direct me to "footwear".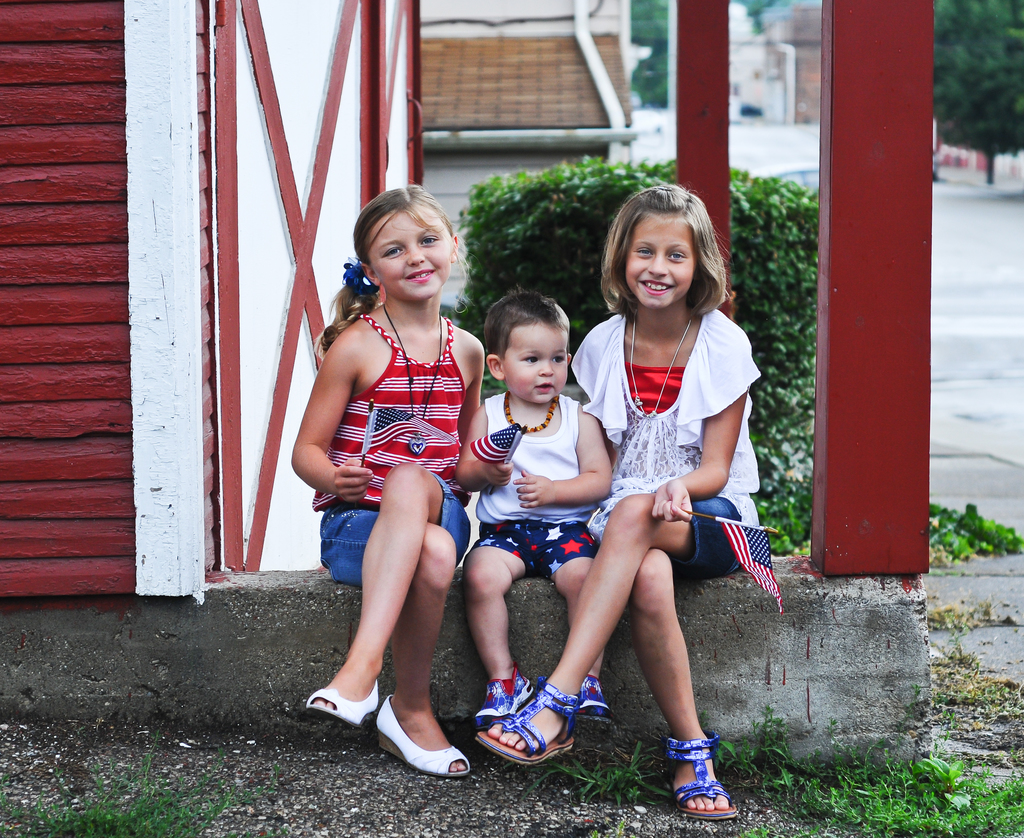
Direction: detection(577, 670, 616, 730).
